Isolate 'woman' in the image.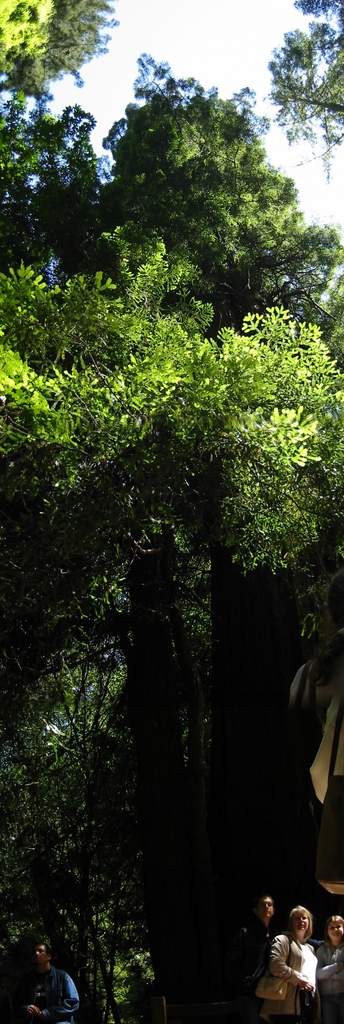
Isolated region: [x1=250, y1=906, x2=327, y2=991].
